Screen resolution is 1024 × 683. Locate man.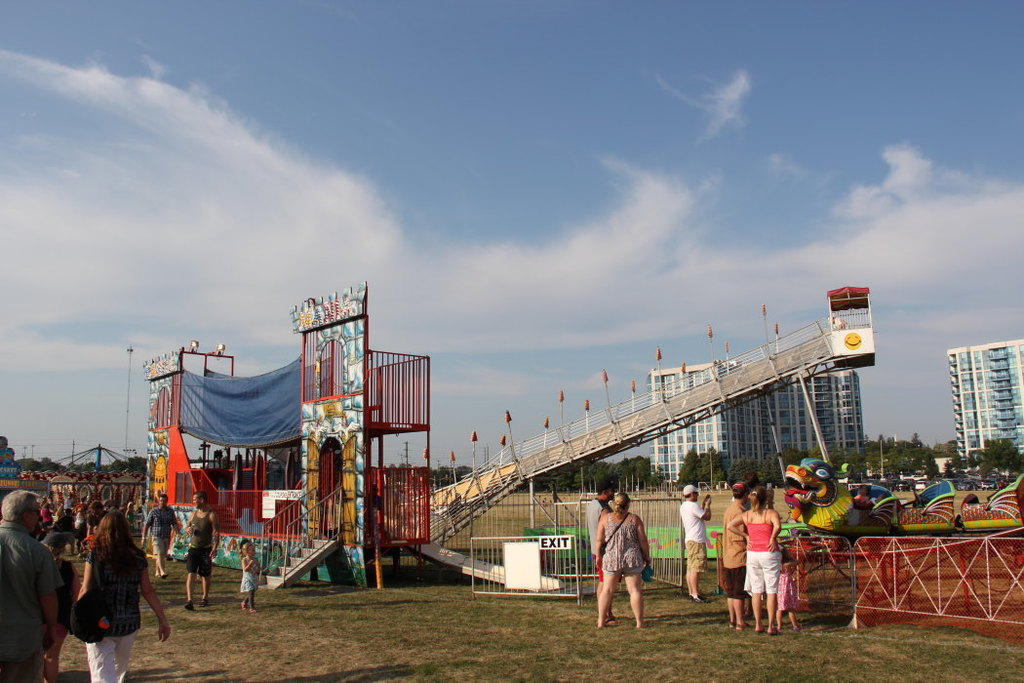
region(182, 496, 220, 612).
